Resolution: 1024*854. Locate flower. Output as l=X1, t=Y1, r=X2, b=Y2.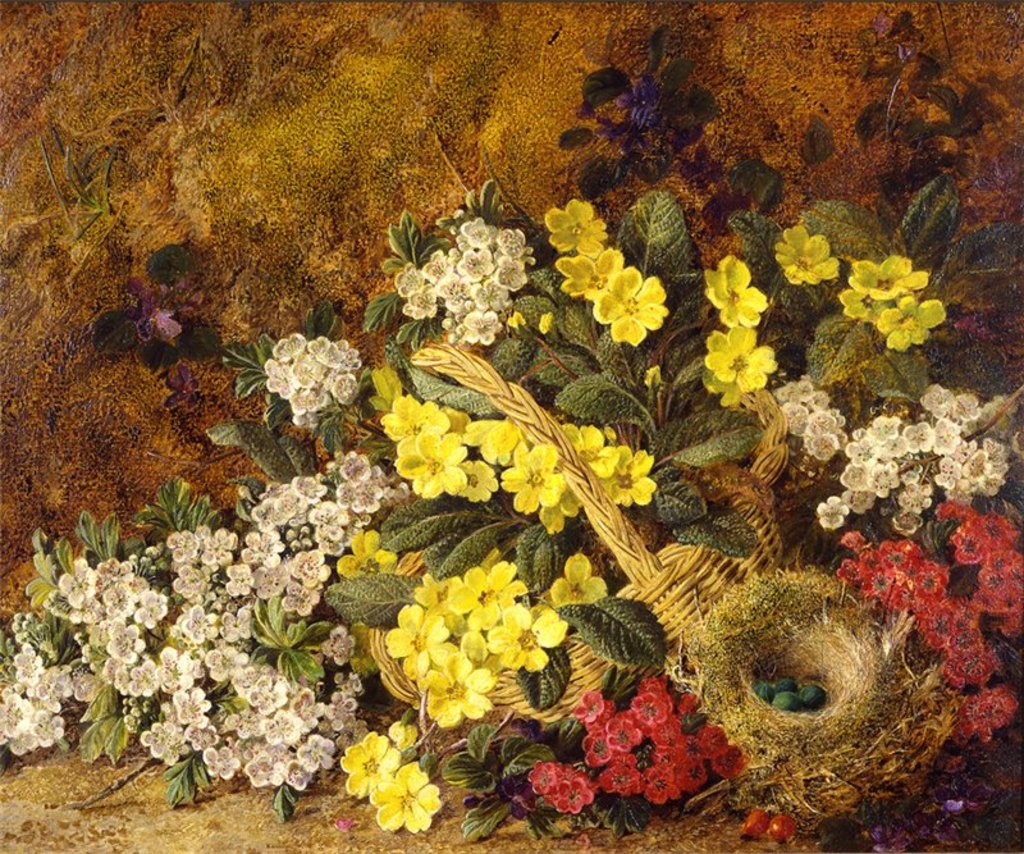
l=768, t=223, r=835, b=284.
